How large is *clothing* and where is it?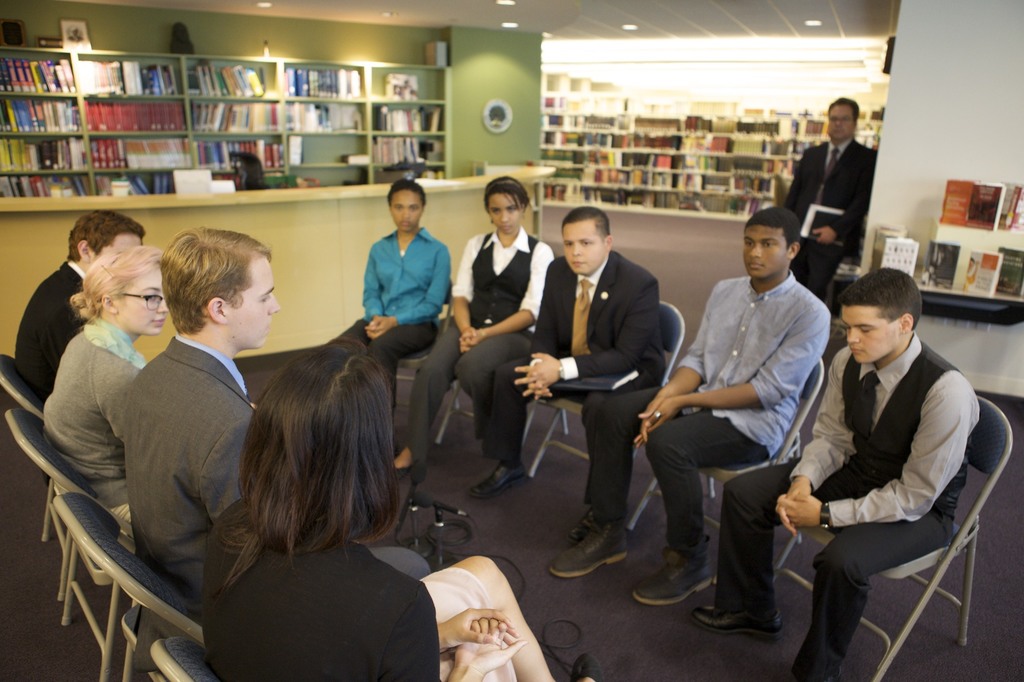
Bounding box: [112, 324, 261, 609].
